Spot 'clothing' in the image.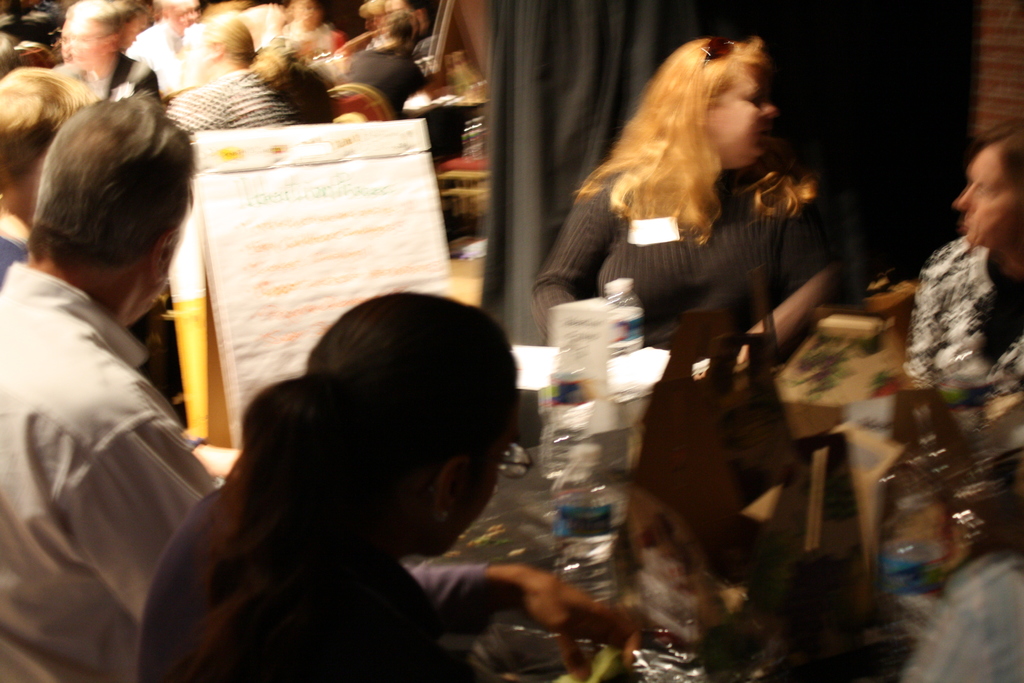
'clothing' found at left=528, top=172, right=832, bottom=366.
